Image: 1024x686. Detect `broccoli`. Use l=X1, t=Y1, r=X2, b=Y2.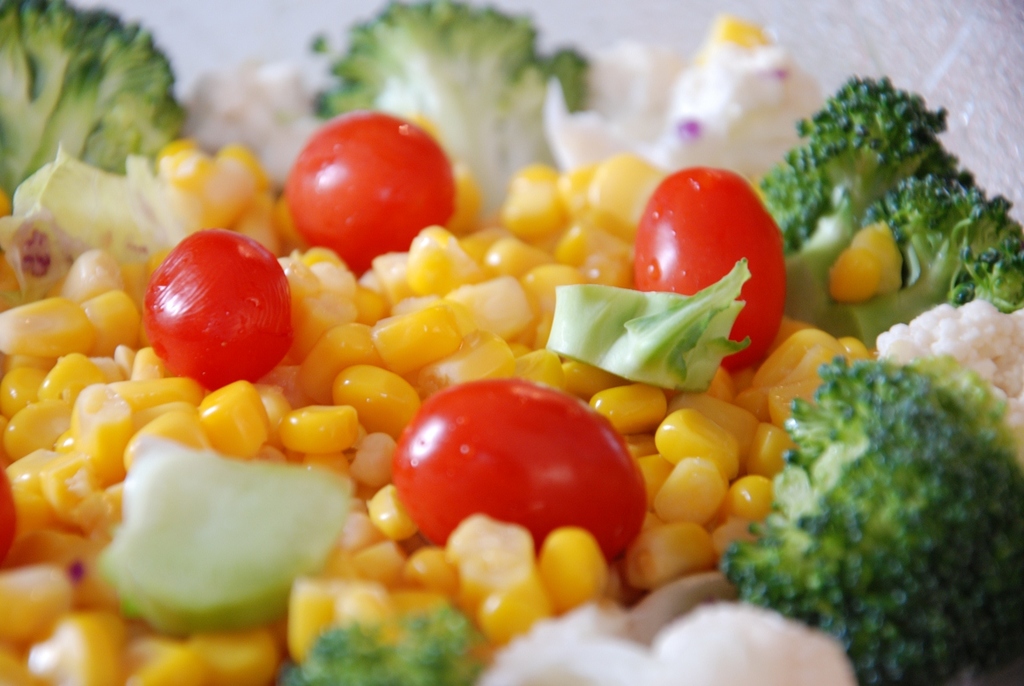
l=0, t=0, r=189, b=211.
